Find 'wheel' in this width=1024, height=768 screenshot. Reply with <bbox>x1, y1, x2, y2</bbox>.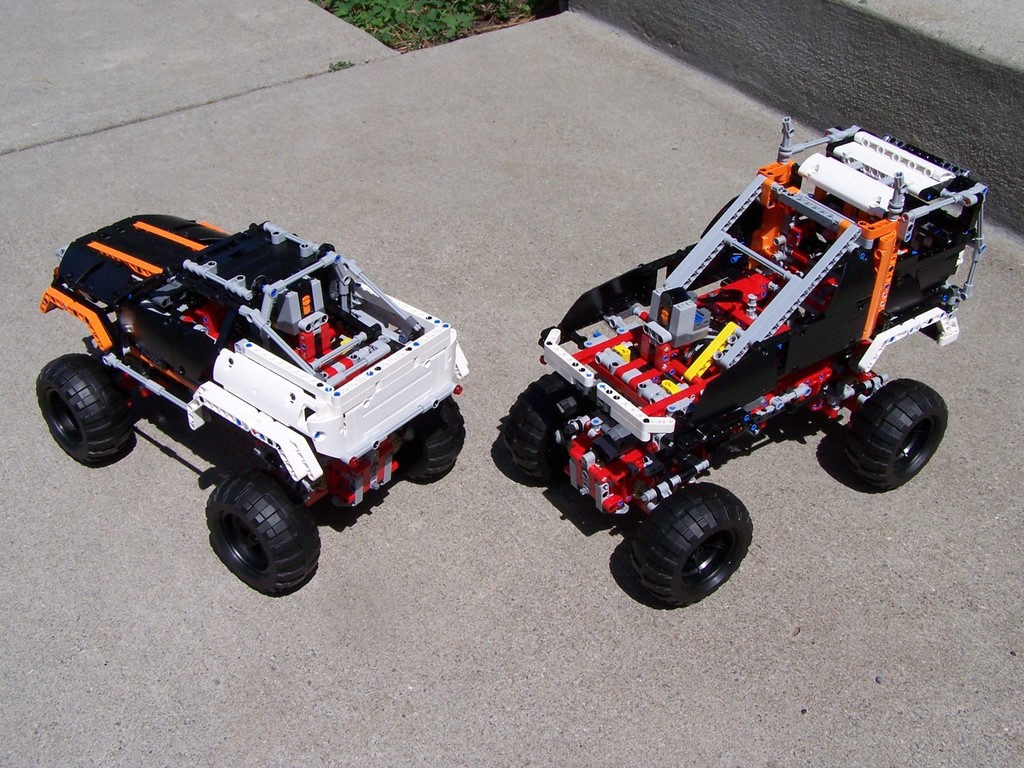
<bbox>206, 473, 322, 597</bbox>.
